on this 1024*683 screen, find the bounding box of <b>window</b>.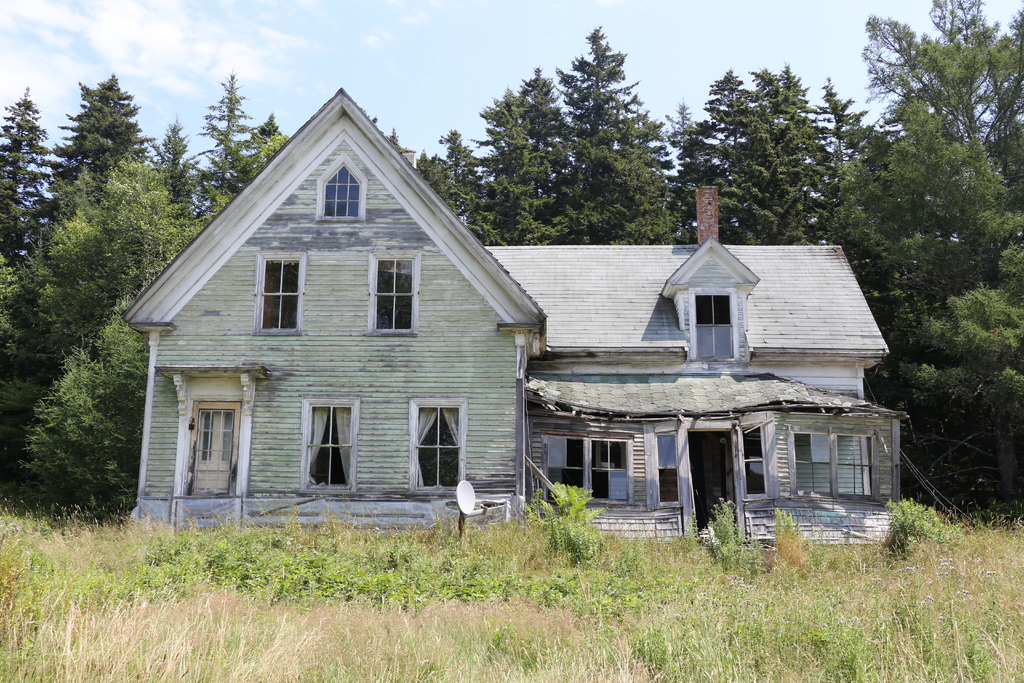
Bounding box: <bbox>366, 251, 422, 338</bbox>.
